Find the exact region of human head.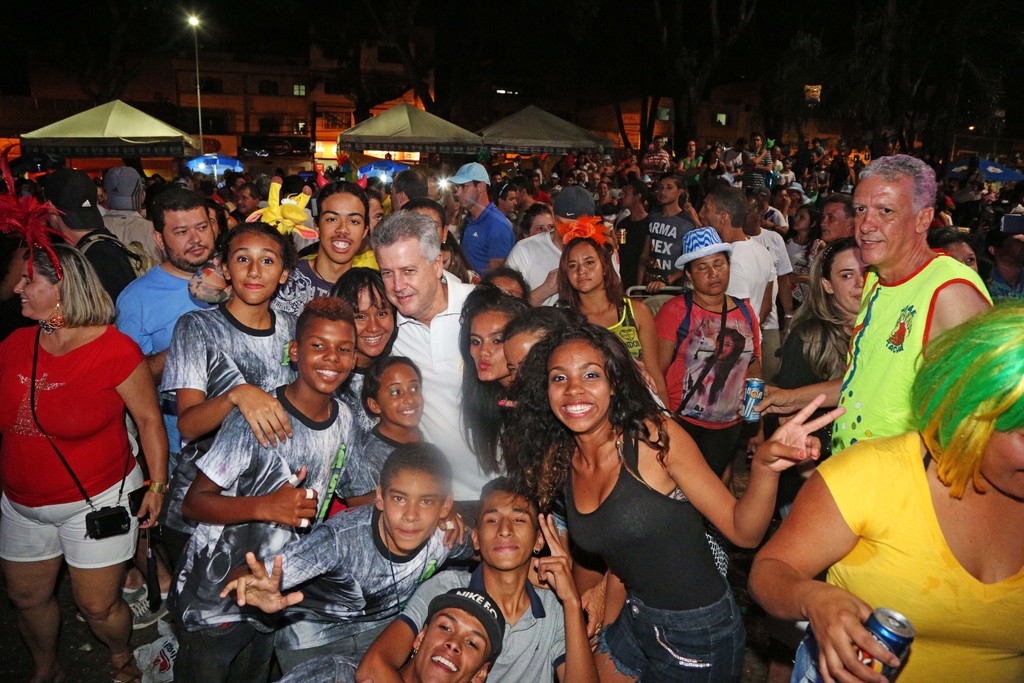
Exact region: region(917, 307, 1023, 504).
